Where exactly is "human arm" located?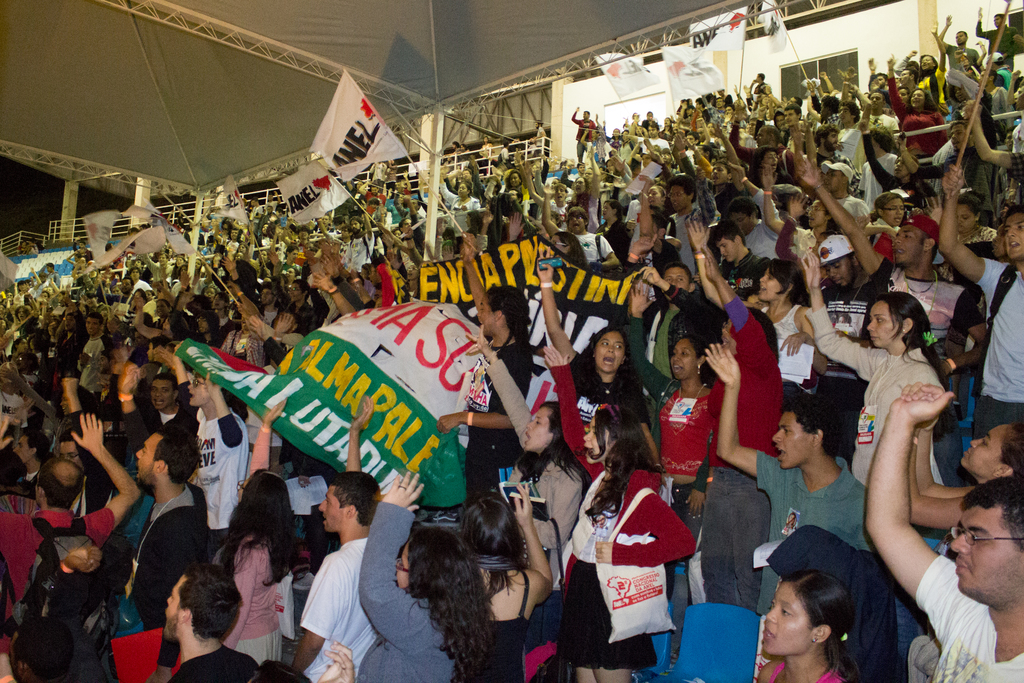
Its bounding box is bbox=[161, 344, 193, 429].
